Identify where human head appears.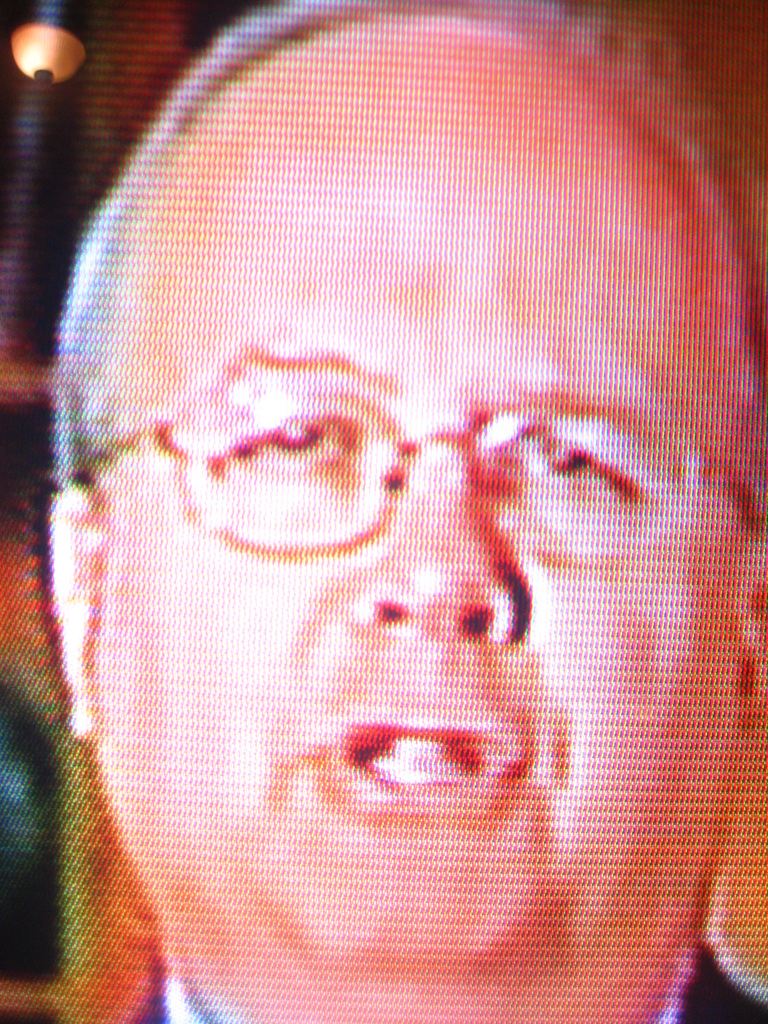
Appears at {"x1": 40, "y1": 0, "x2": 767, "y2": 1017}.
